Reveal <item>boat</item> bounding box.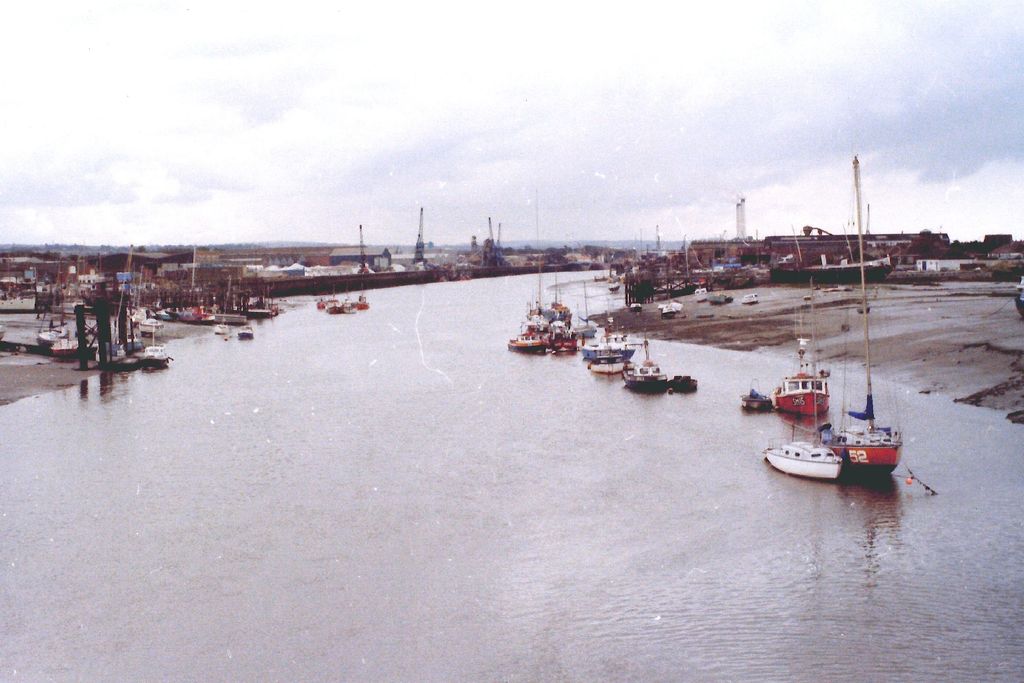
Revealed: x1=762 y1=438 x2=844 y2=490.
